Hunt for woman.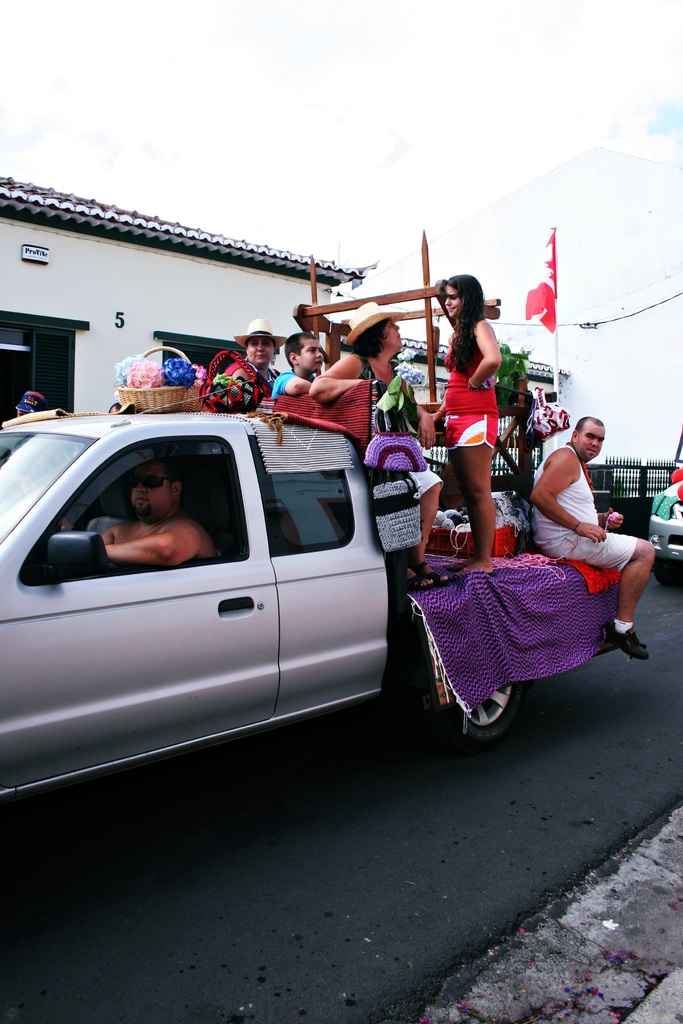
Hunted down at BBox(224, 316, 289, 396).
